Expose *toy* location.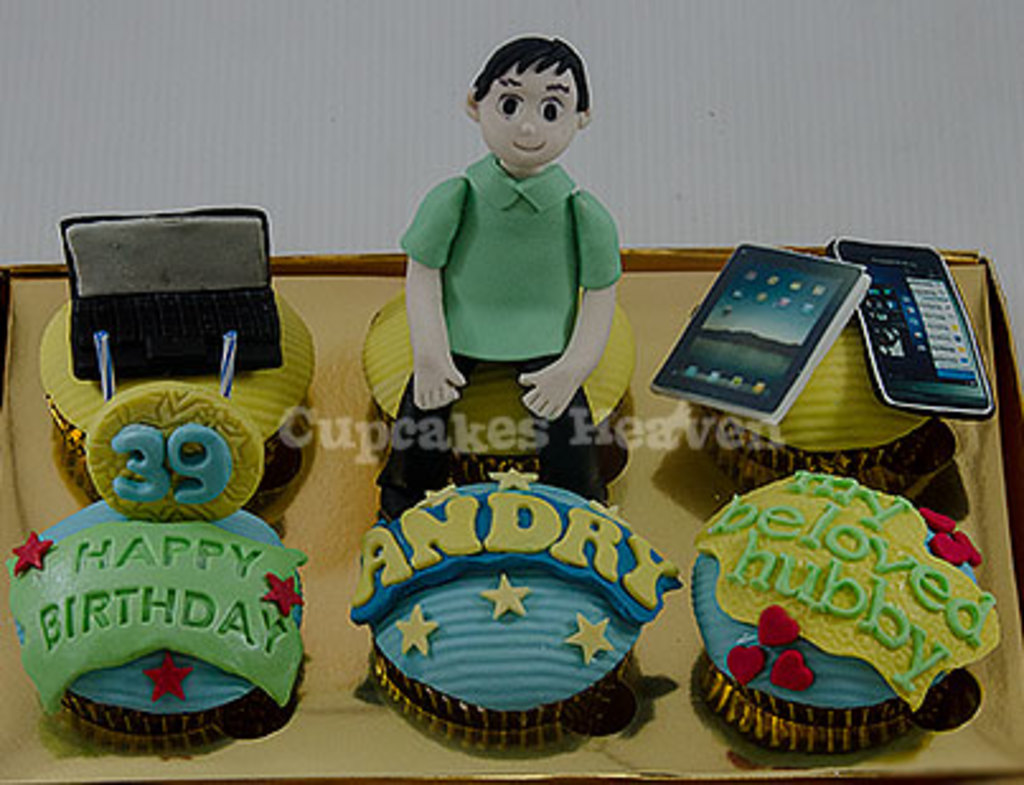
Exposed at (x1=0, y1=325, x2=323, y2=737).
